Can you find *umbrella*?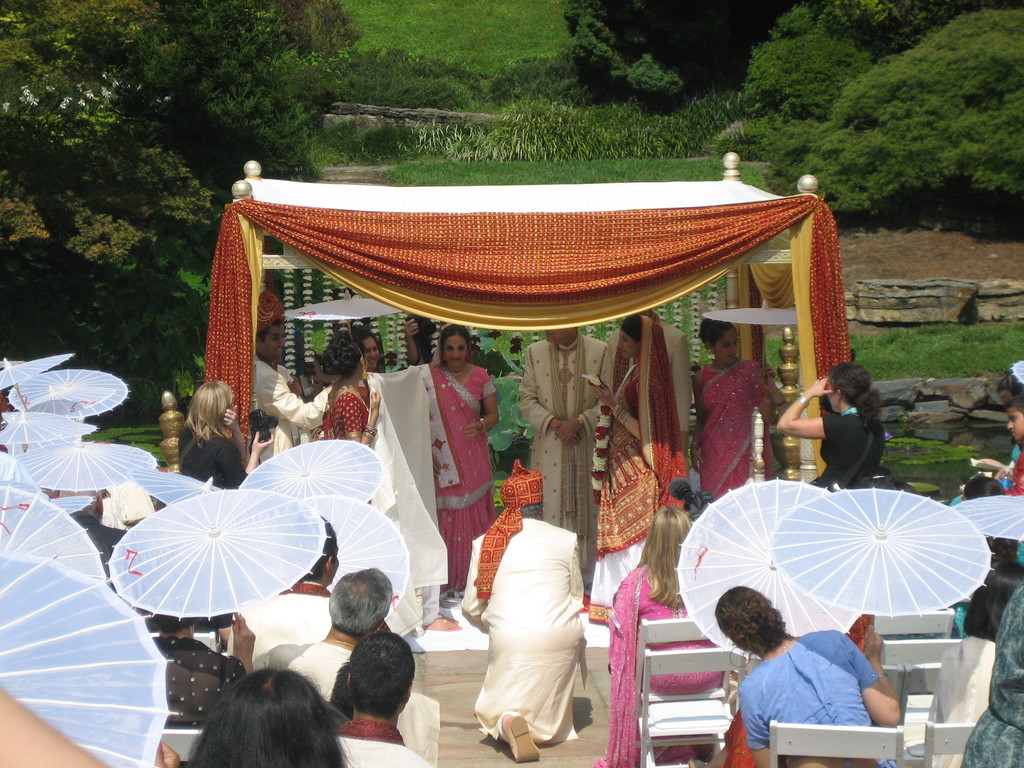
Yes, bounding box: x1=676, y1=474, x2=832, y2=662.
